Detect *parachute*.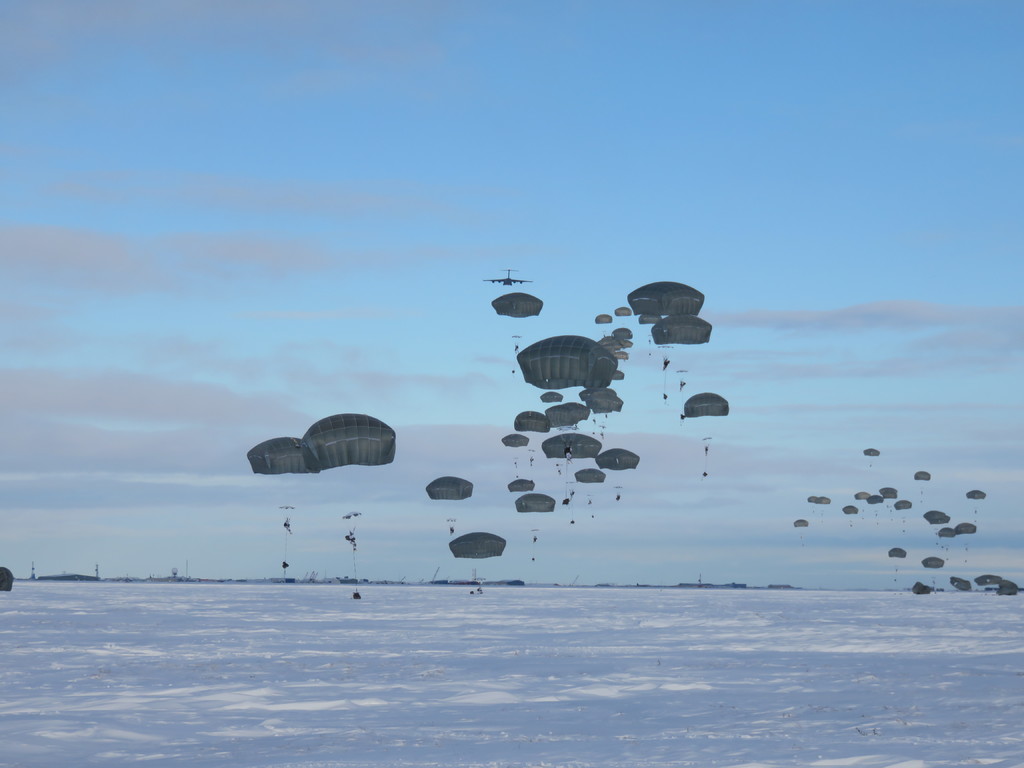
Detected at select_region(937, 527, 956, 547).
